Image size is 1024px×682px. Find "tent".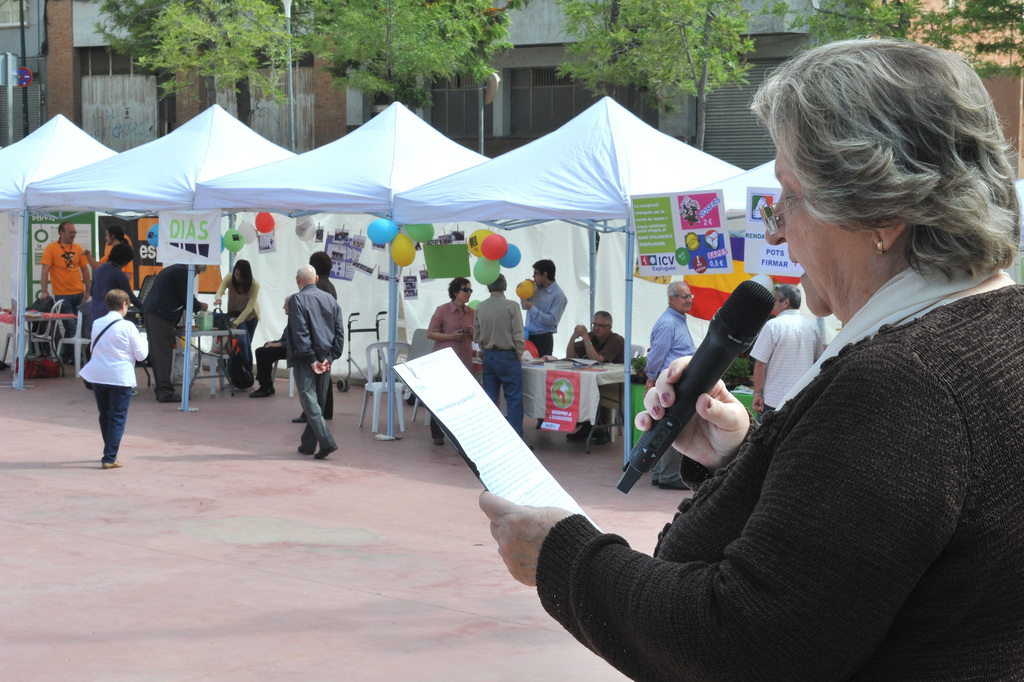
13:93:309:394.
